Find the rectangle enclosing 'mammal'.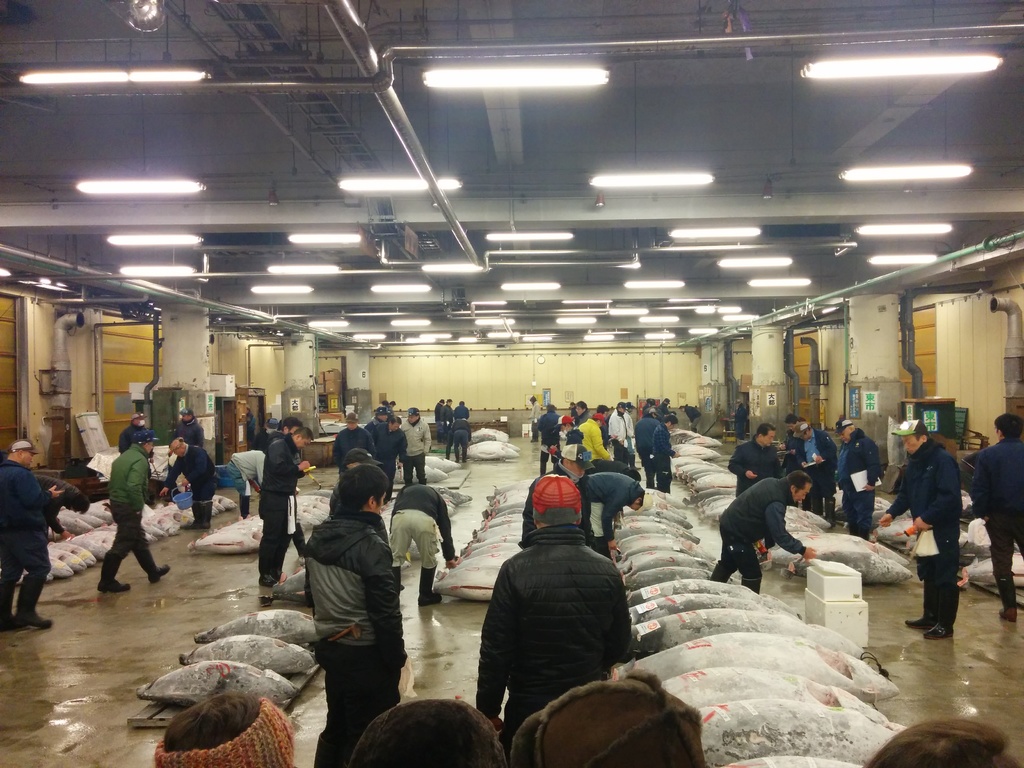
x1=368 y1=409 x2=408 y2=503.
